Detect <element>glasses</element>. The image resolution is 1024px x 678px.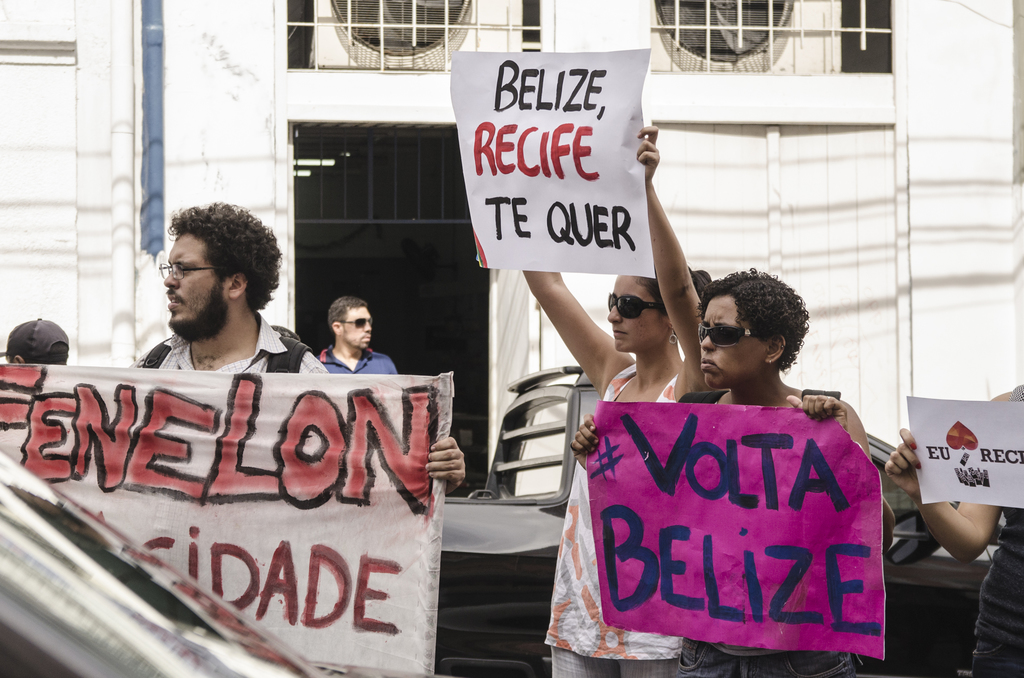
box(608, 293, 666, 321).
